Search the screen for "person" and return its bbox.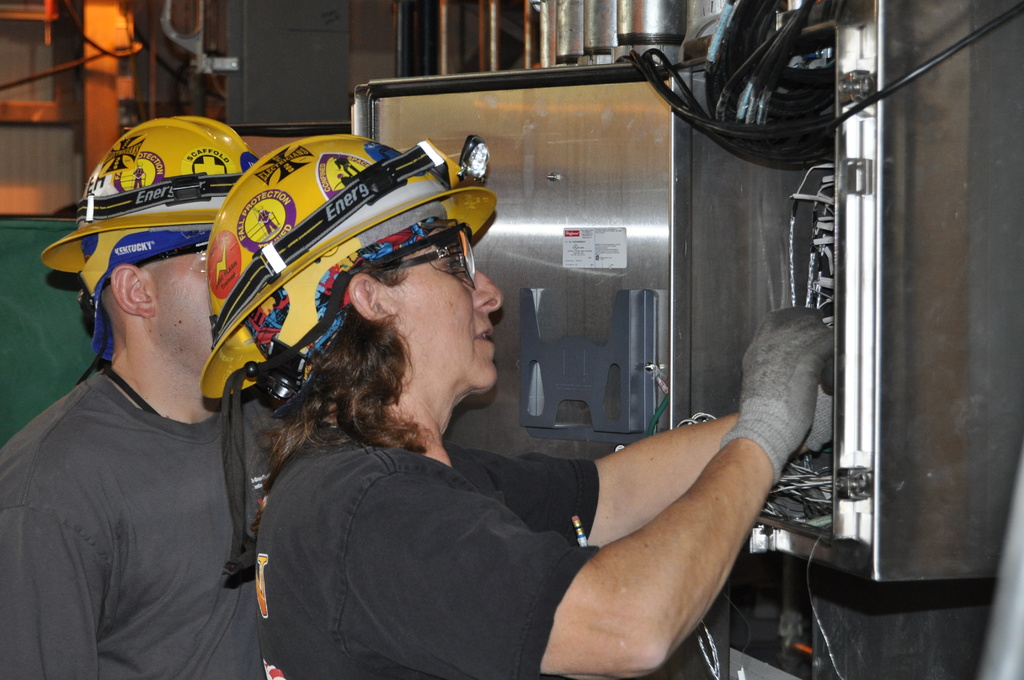
Found: <box>1,110,286,672</box>.
